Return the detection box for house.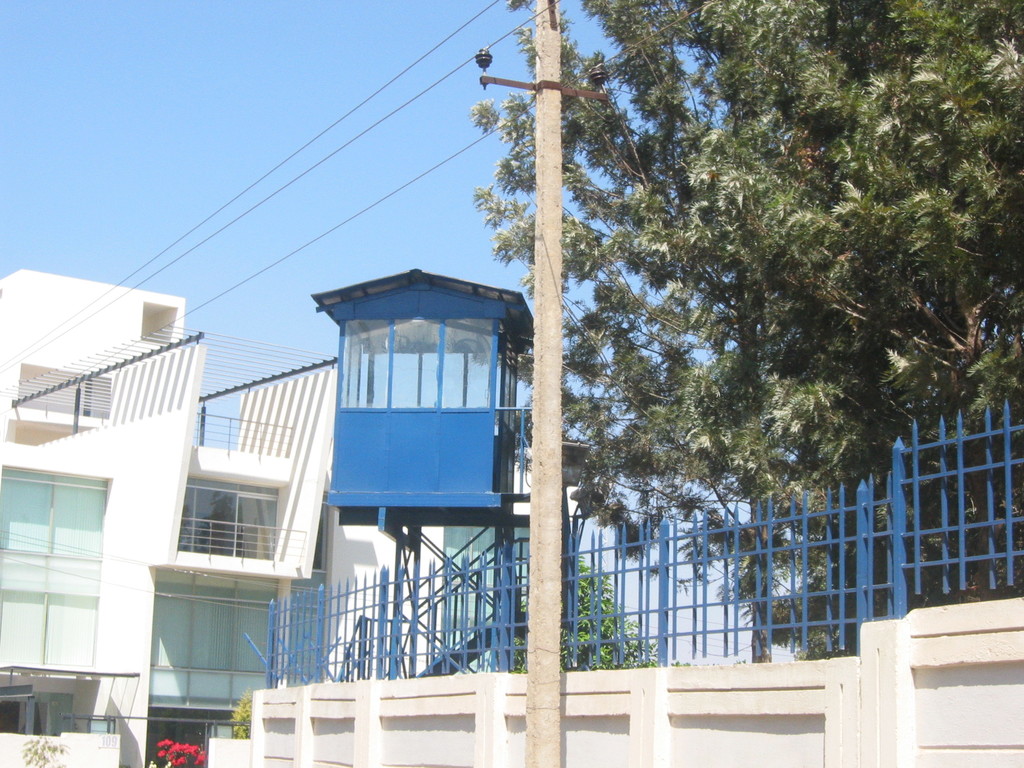
left=190, top=378, right=344, bottom=767.
